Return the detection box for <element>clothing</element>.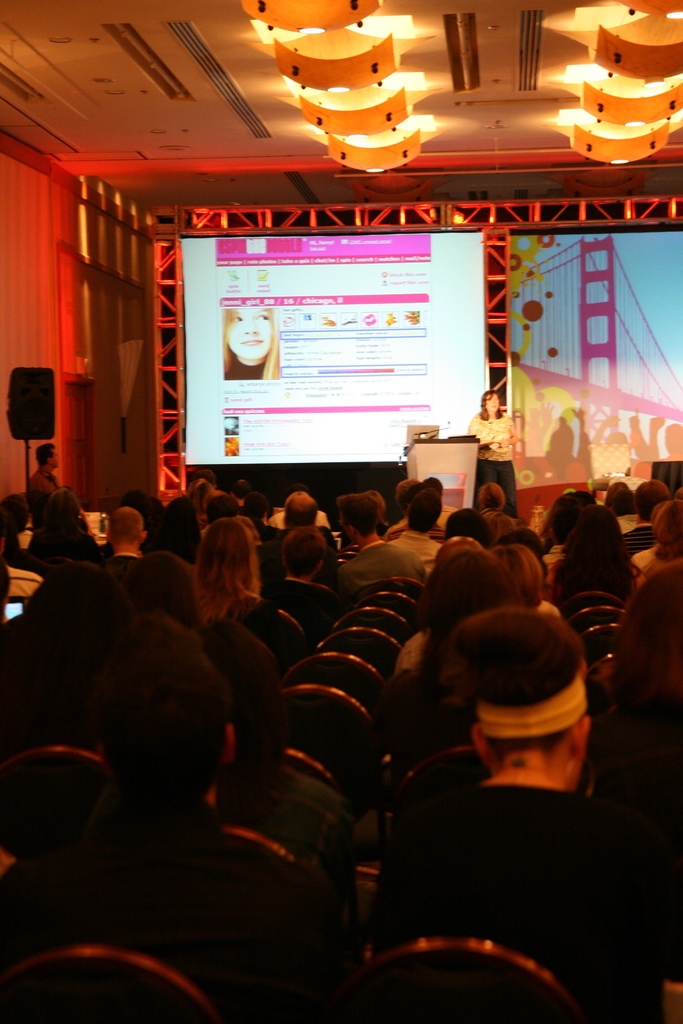
Rect(470, 412, 518, 513).
